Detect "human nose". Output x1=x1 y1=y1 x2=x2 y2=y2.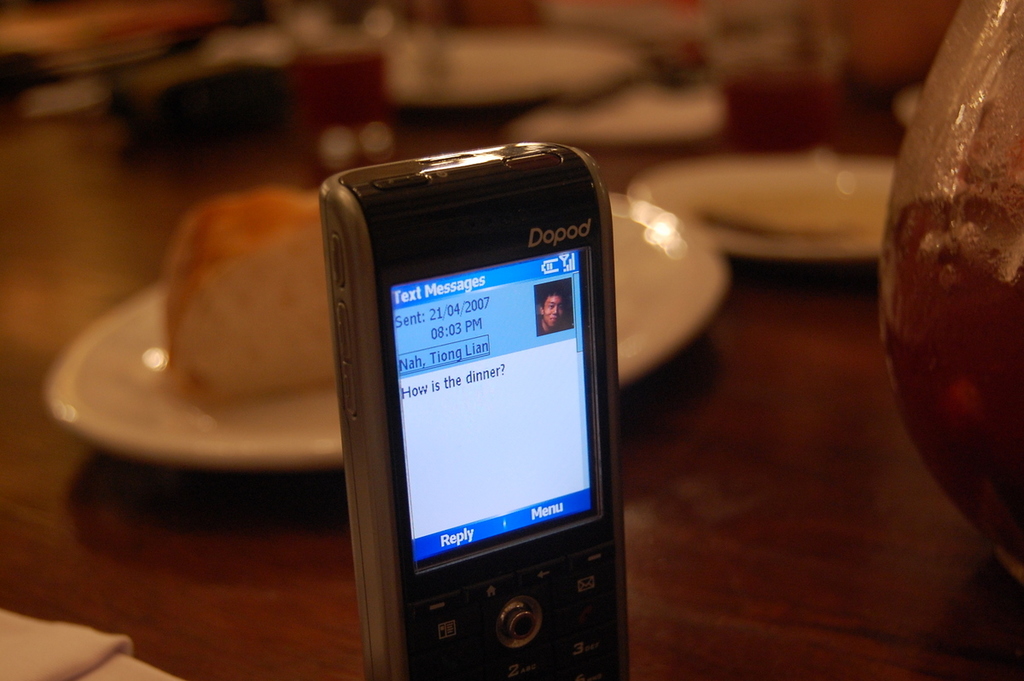
x1=552 y1=306 x2=560 y2=314.
